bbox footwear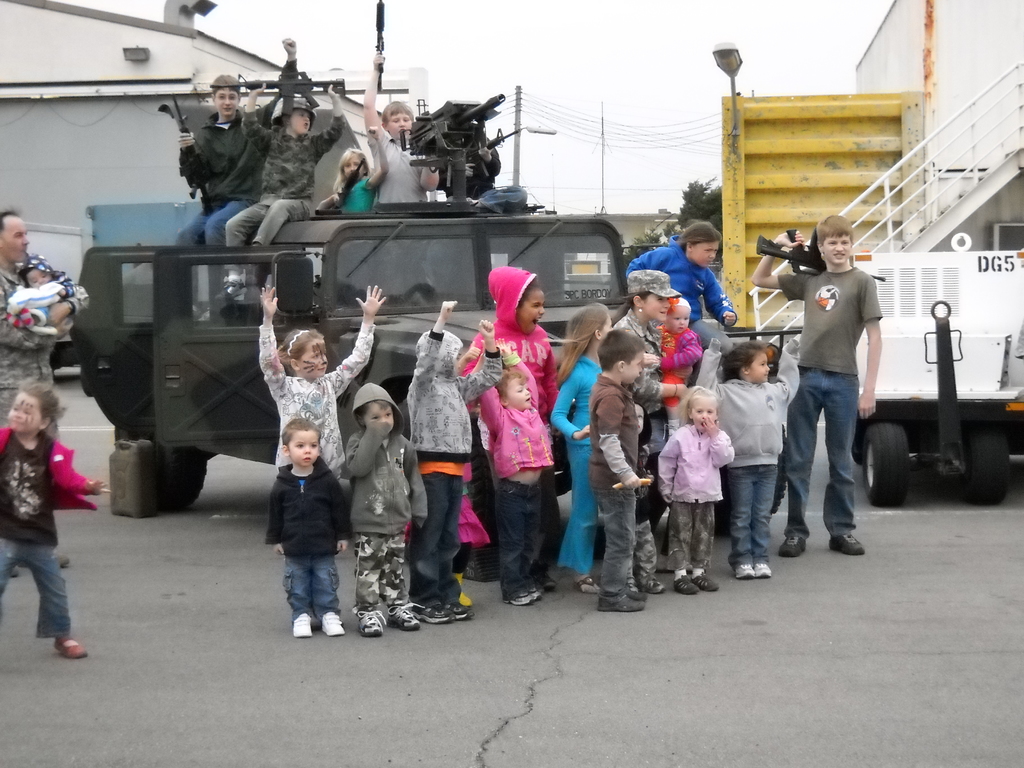
(left=826, top=535, right=867, bottom=556)
